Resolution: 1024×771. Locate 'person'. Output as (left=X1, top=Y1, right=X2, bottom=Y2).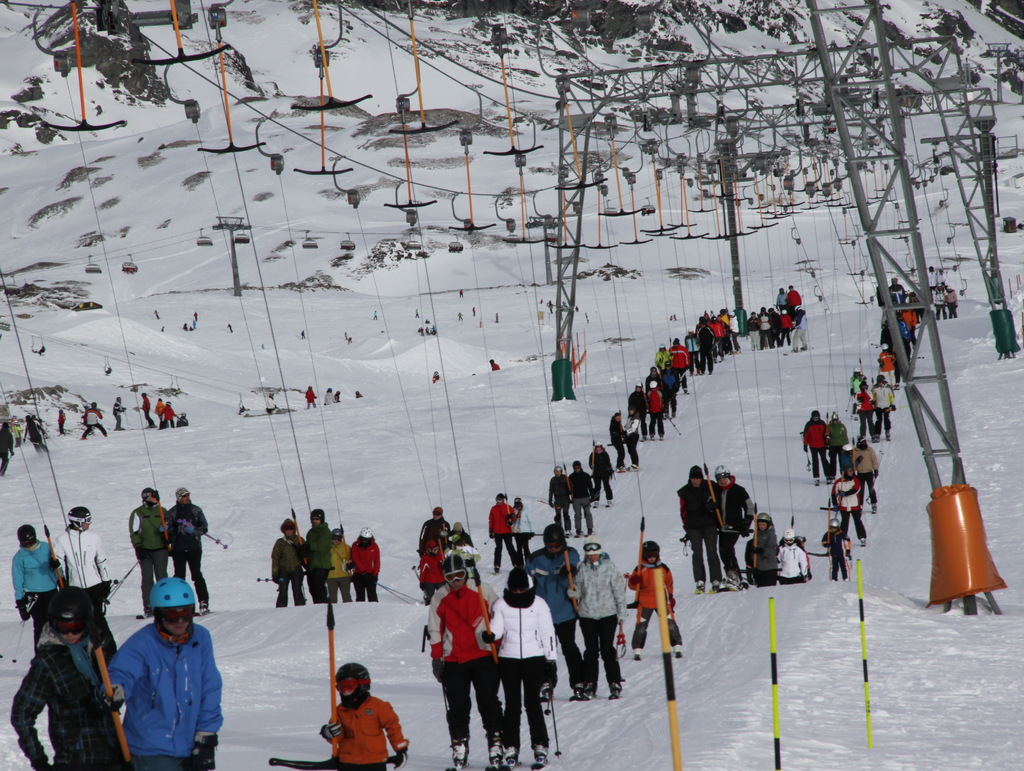
(left=321, top=656, right=409, bottom=770).
